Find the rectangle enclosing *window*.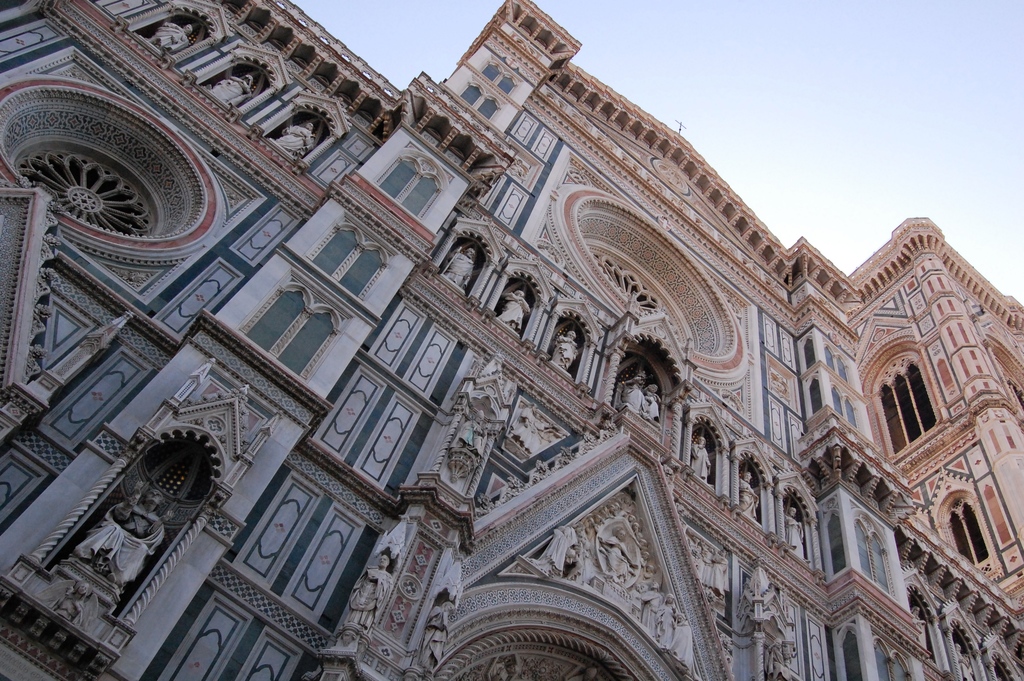
(left=806, top=372, right=825, bottom=416).
